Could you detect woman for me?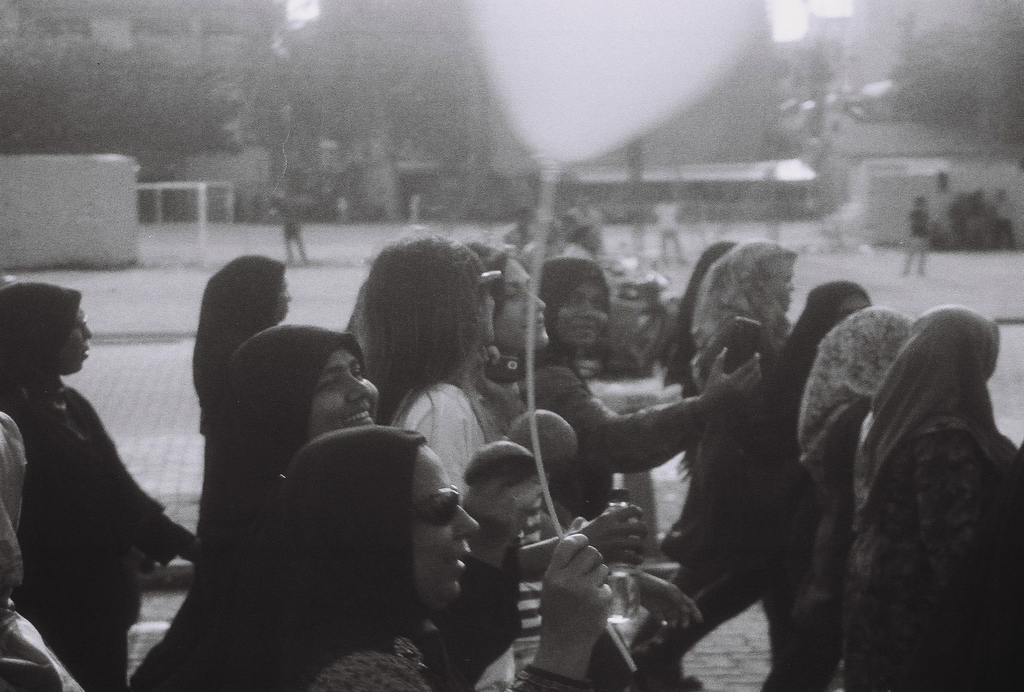
Detection result: l=189, t=251, r=292, b=400.
